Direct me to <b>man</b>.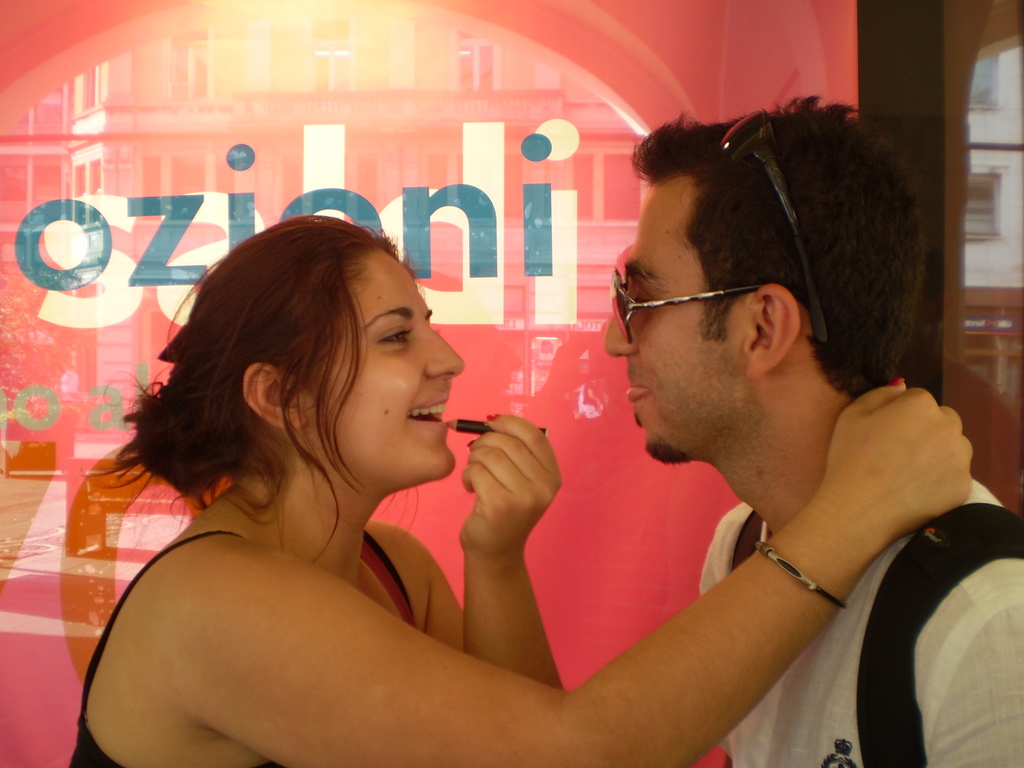
Direction: 190,132,940,738.
